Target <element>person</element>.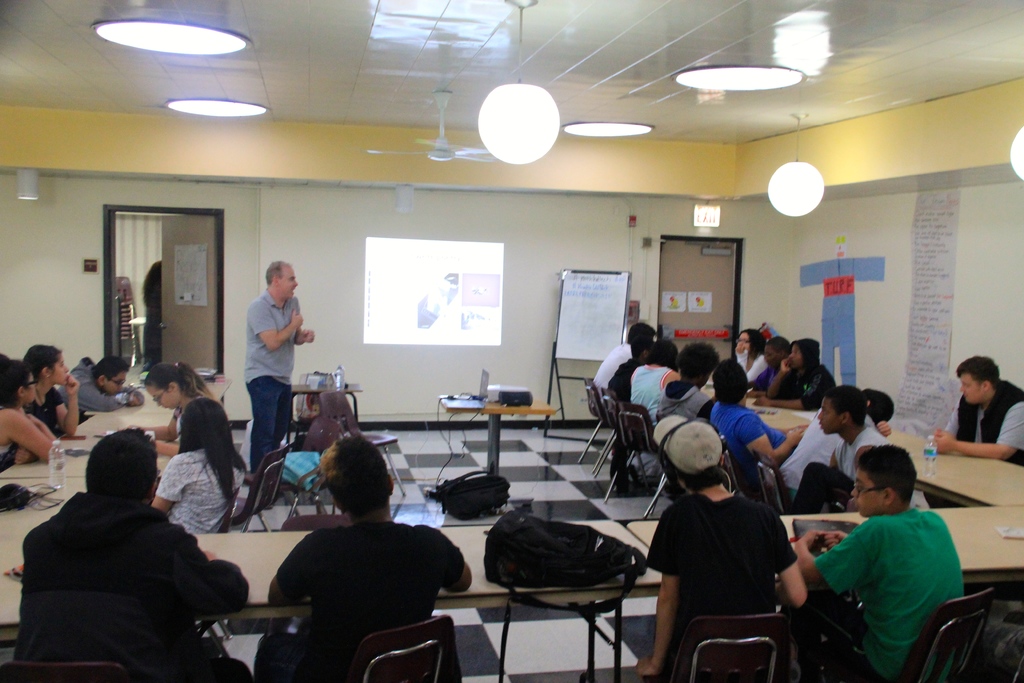
Target region: rect(637, 413, 804, 667).
